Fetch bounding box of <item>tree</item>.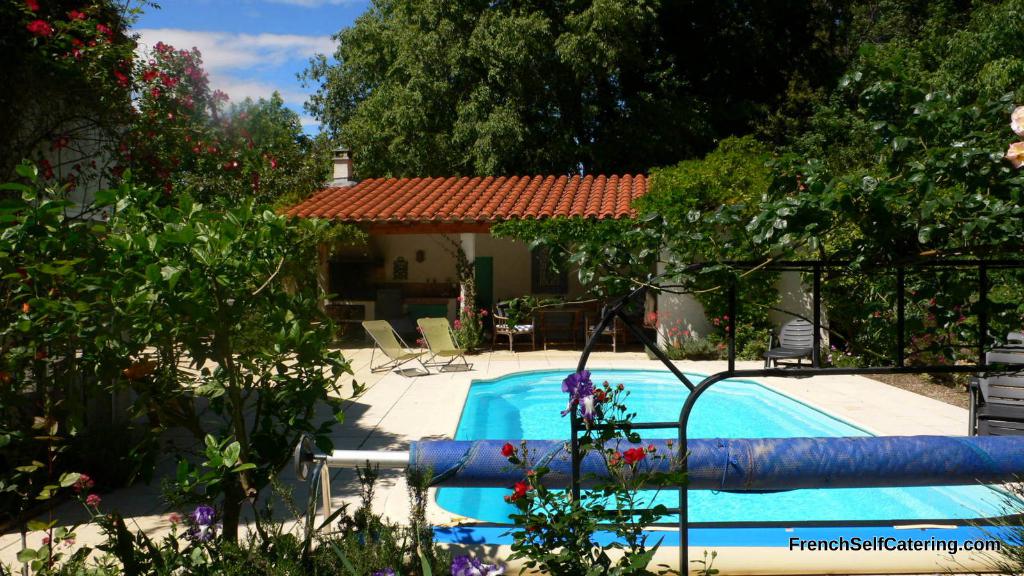
Bbox: 128 0 230 183.
